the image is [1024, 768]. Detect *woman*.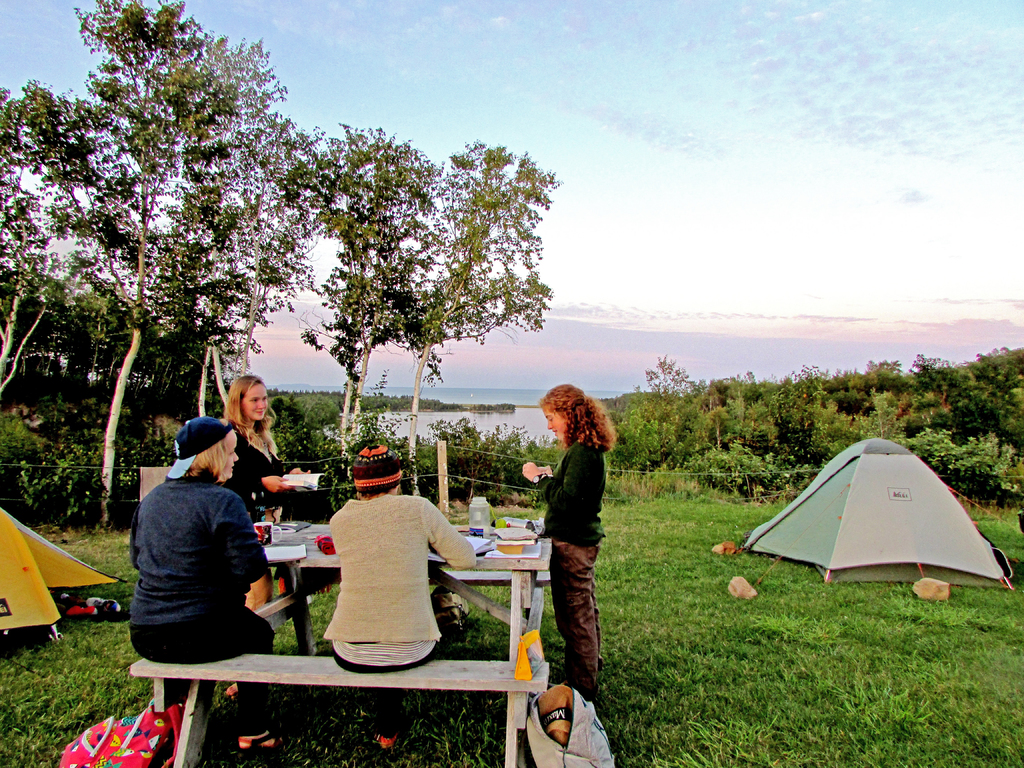
Detection: (x1=321, y1=442, x2=479, y2=755).
